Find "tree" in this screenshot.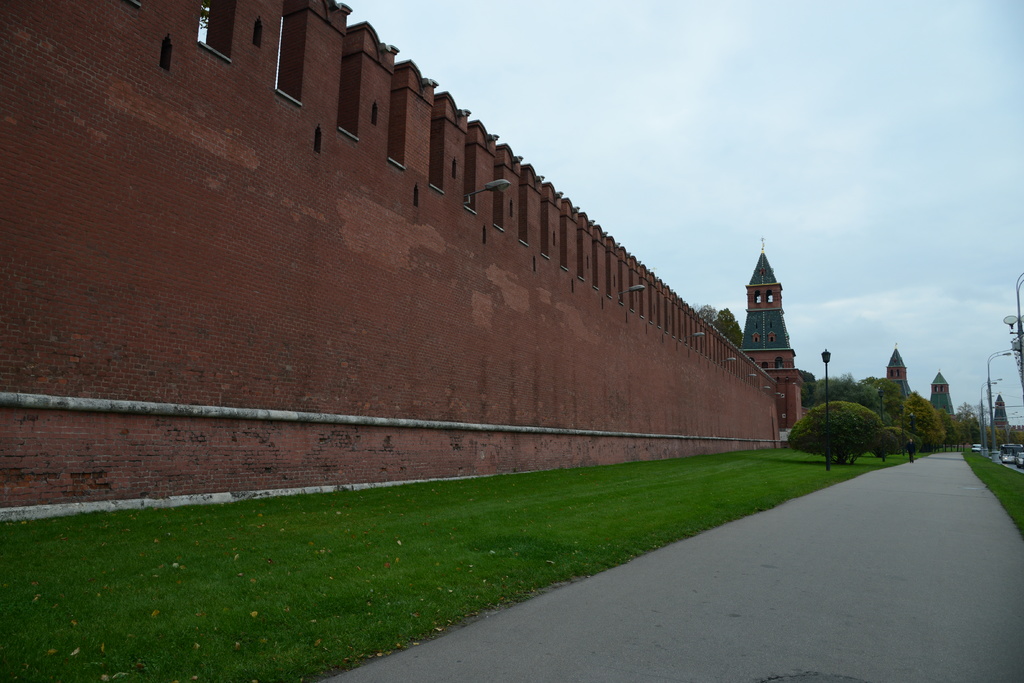
The bounding box for "tree" is (left=785, top=400, right=873, bottom=468).
